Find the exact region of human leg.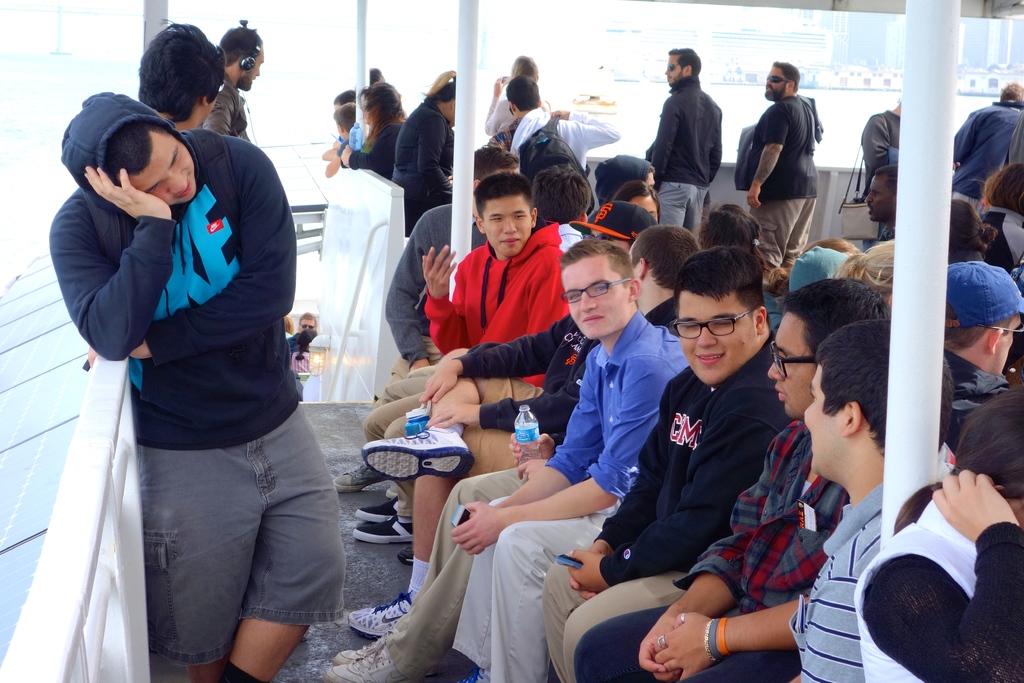
Exact region: locate(683, 645, 788, 682).
